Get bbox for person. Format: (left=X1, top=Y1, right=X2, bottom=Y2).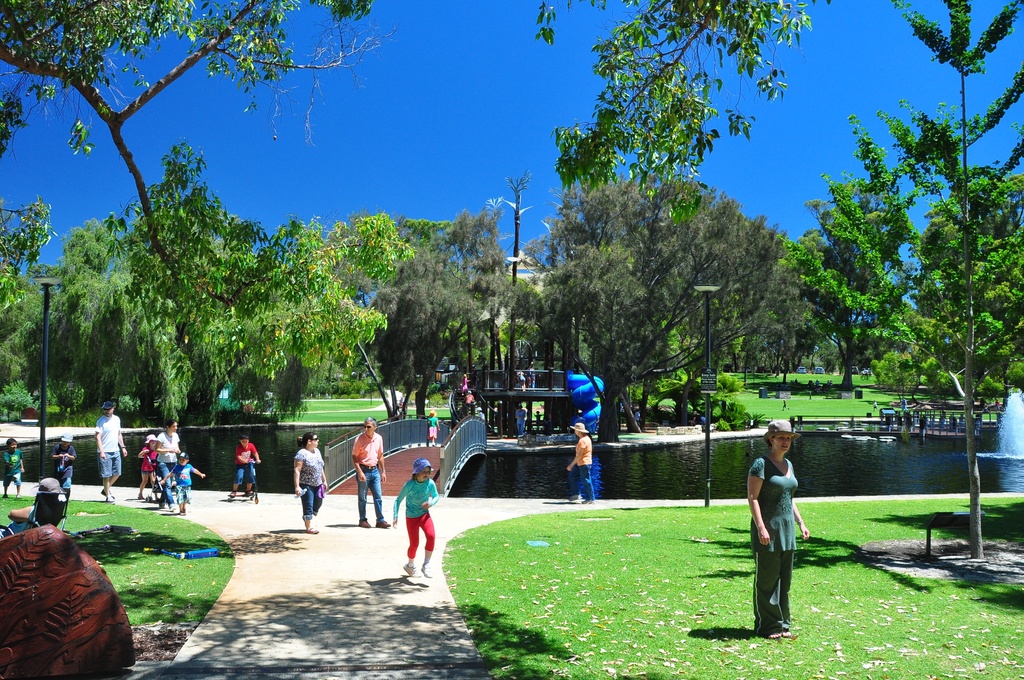
(left=347, top=413, right=397, bottom=527).
